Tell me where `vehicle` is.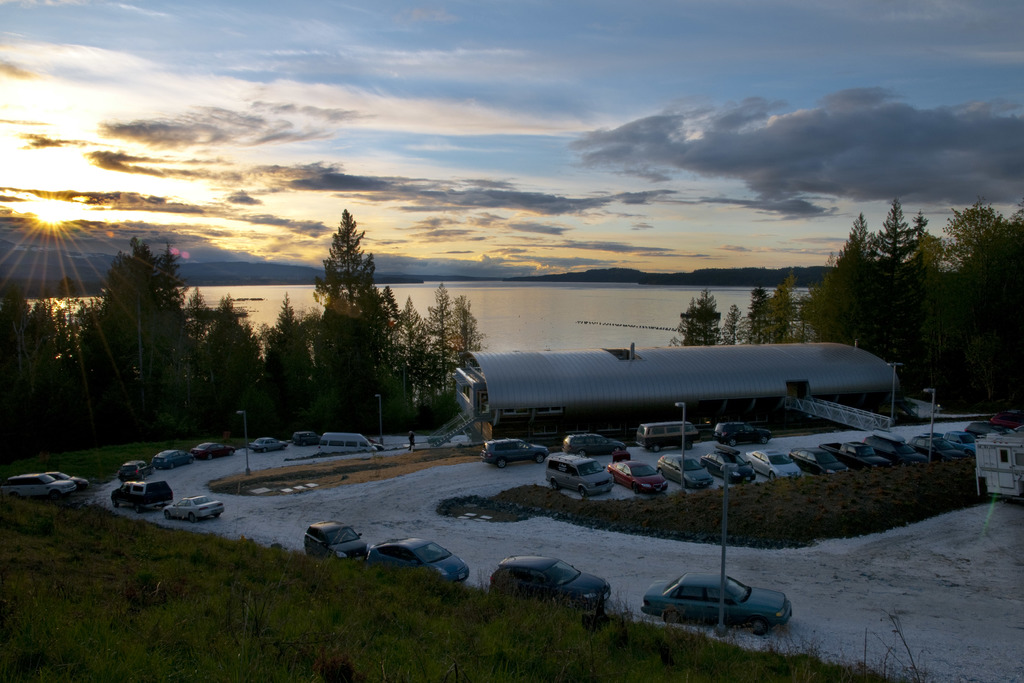
`vehicle` is at <region>326, 431, 373, 454</region>.
